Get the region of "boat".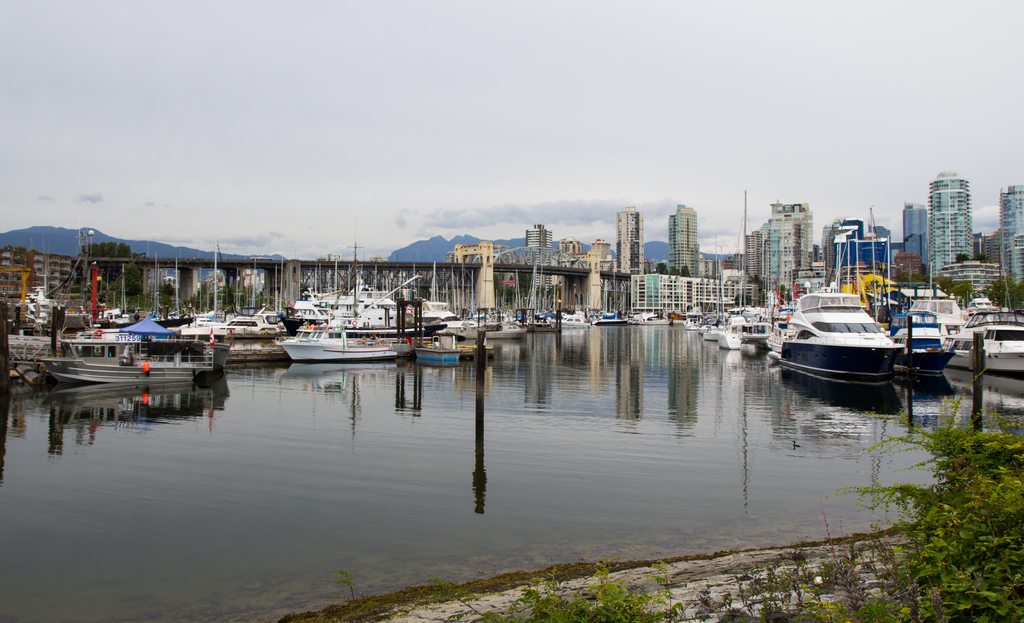
771,275,925,390.
